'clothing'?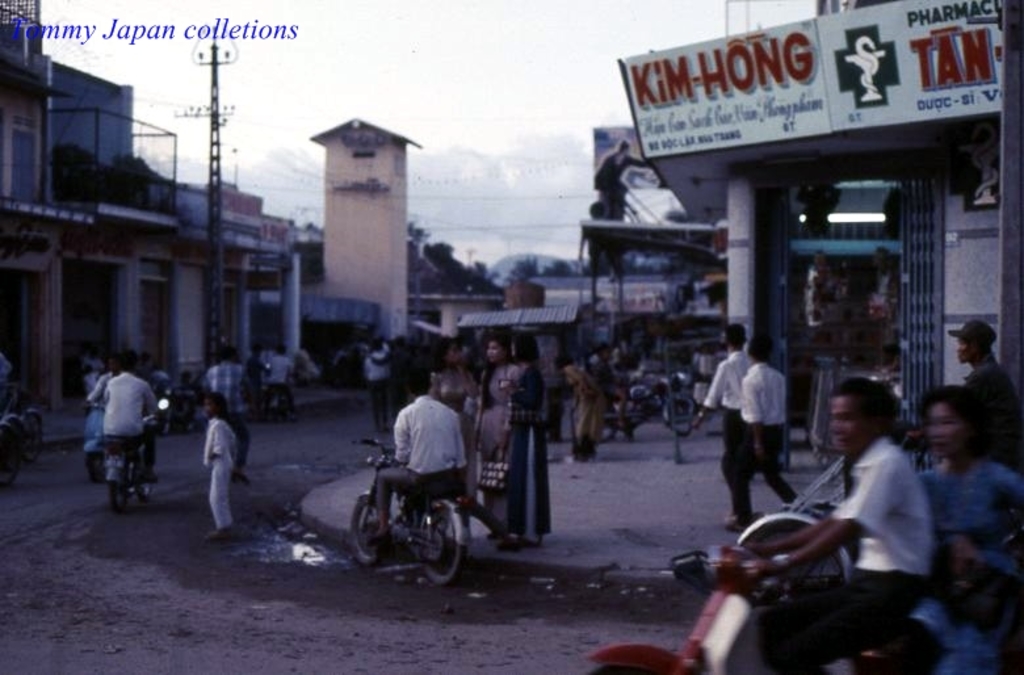
BBox(374, 341, 408, 414)
